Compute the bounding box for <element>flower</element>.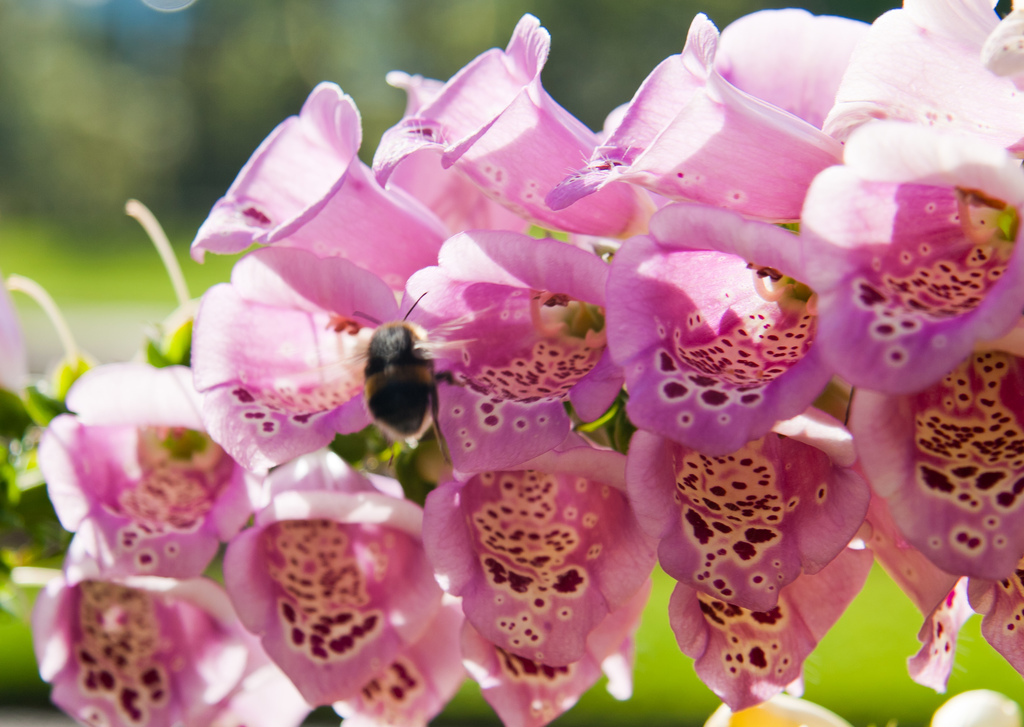
<bbox>19, 563, 314, 726</bbox>.
